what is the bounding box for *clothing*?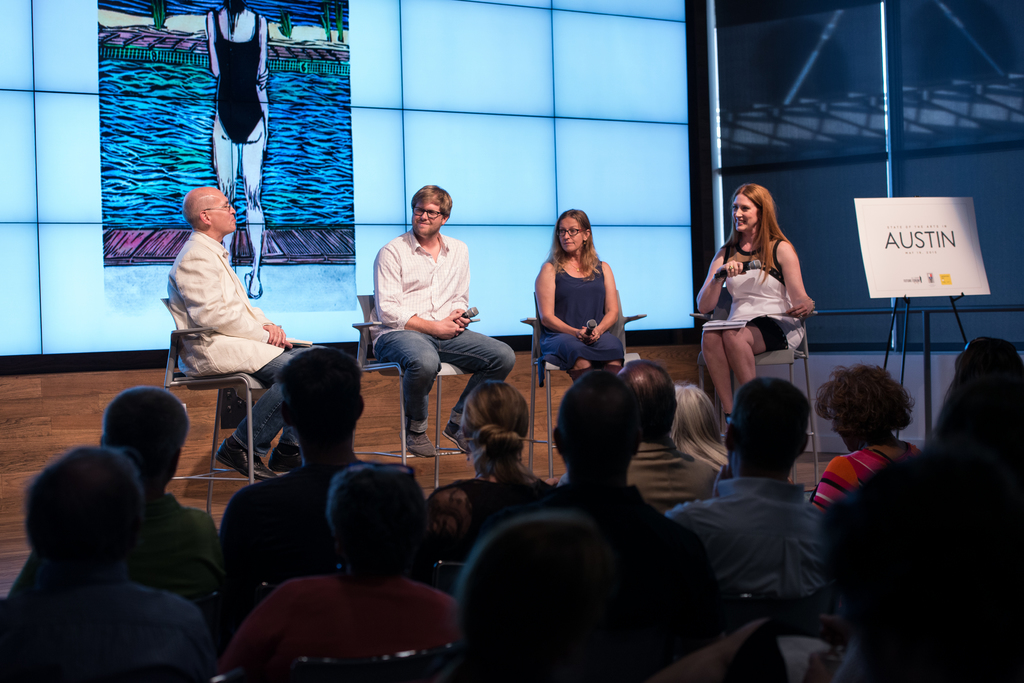
left=810, top=441, right=921, bottom=503.
